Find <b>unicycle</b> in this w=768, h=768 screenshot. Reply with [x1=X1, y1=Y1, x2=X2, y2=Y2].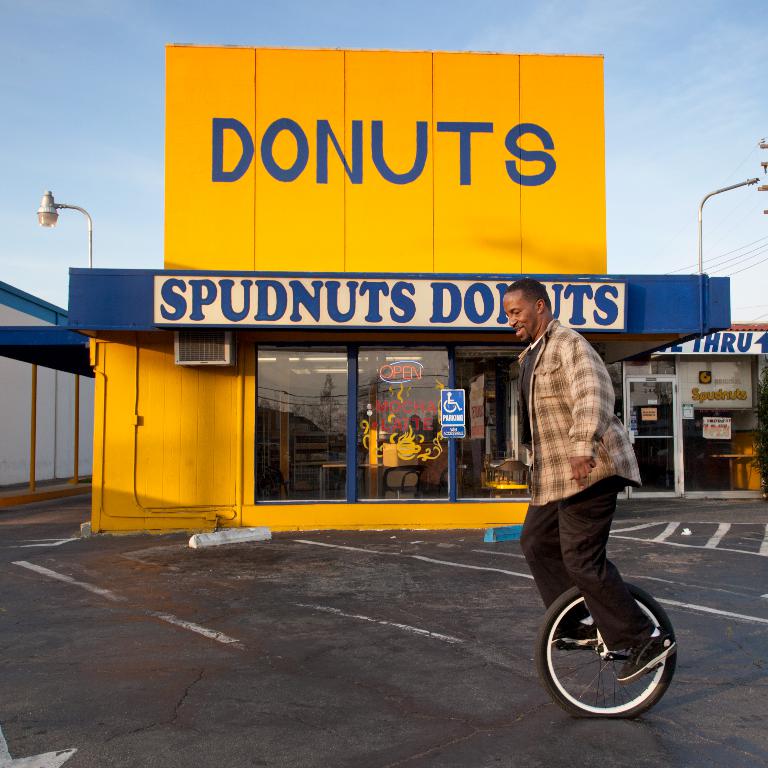
[x1=537, y1=479, x2=680, y2=720].
